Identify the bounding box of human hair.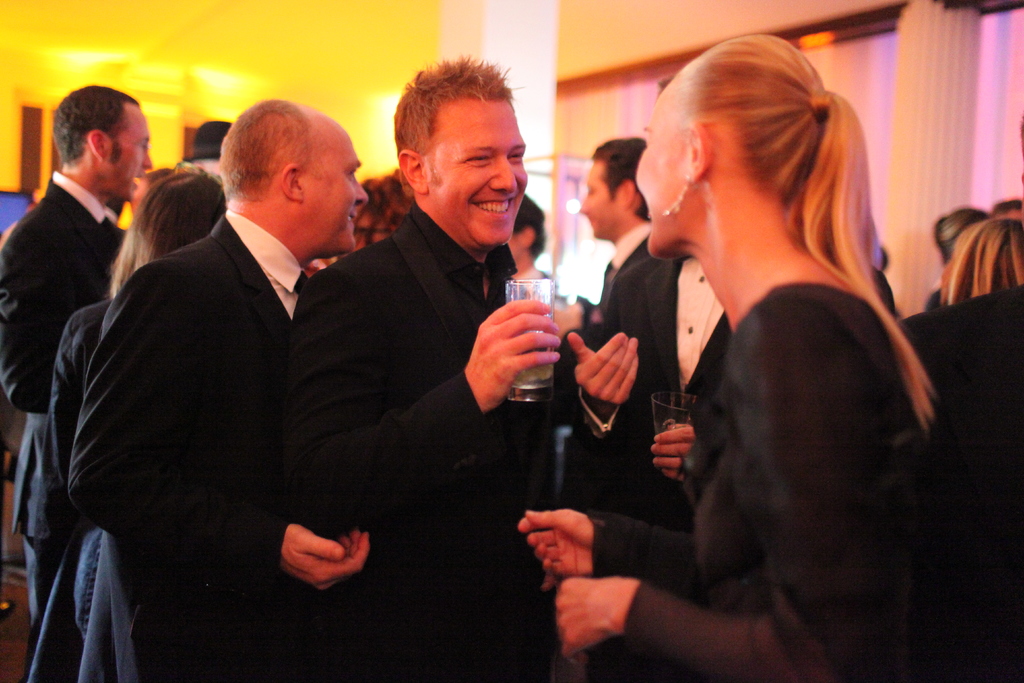
l=934, t=212, r=1023, b=307.
